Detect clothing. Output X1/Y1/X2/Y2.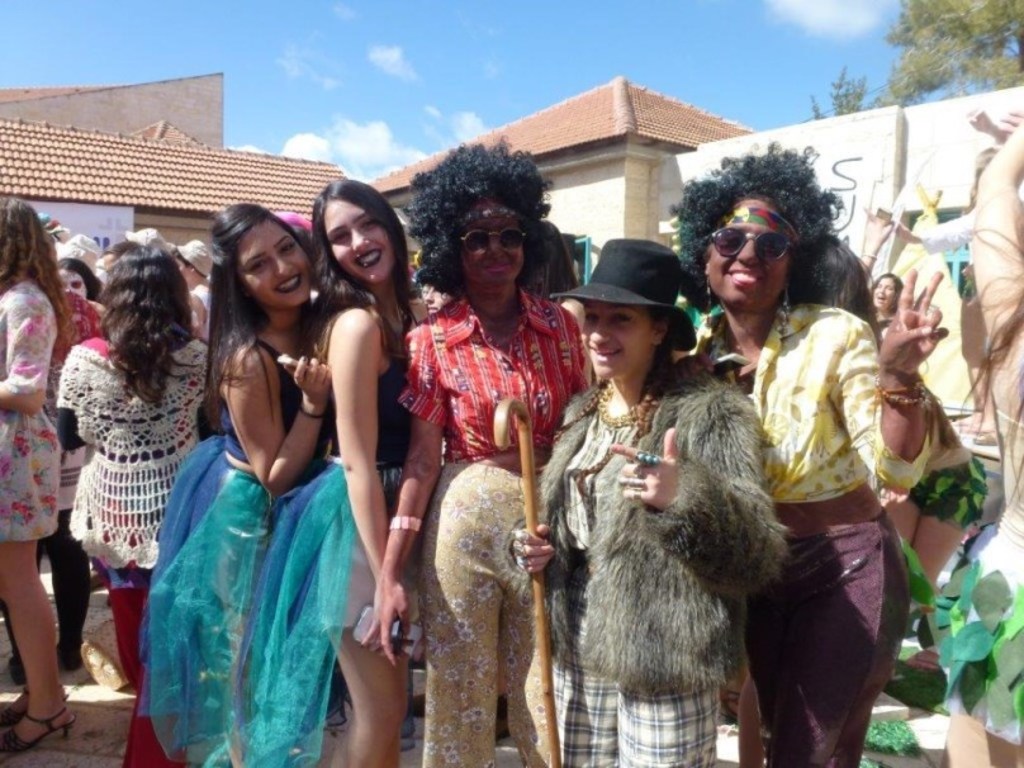
0/279/62/541.
